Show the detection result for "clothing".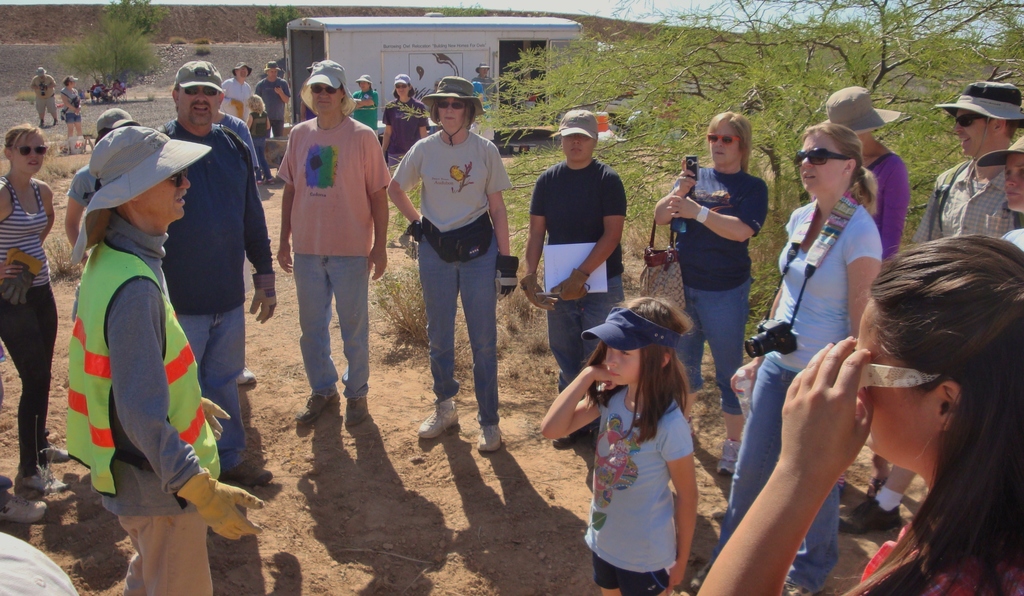
bbox(32, 72, 60, 122).
